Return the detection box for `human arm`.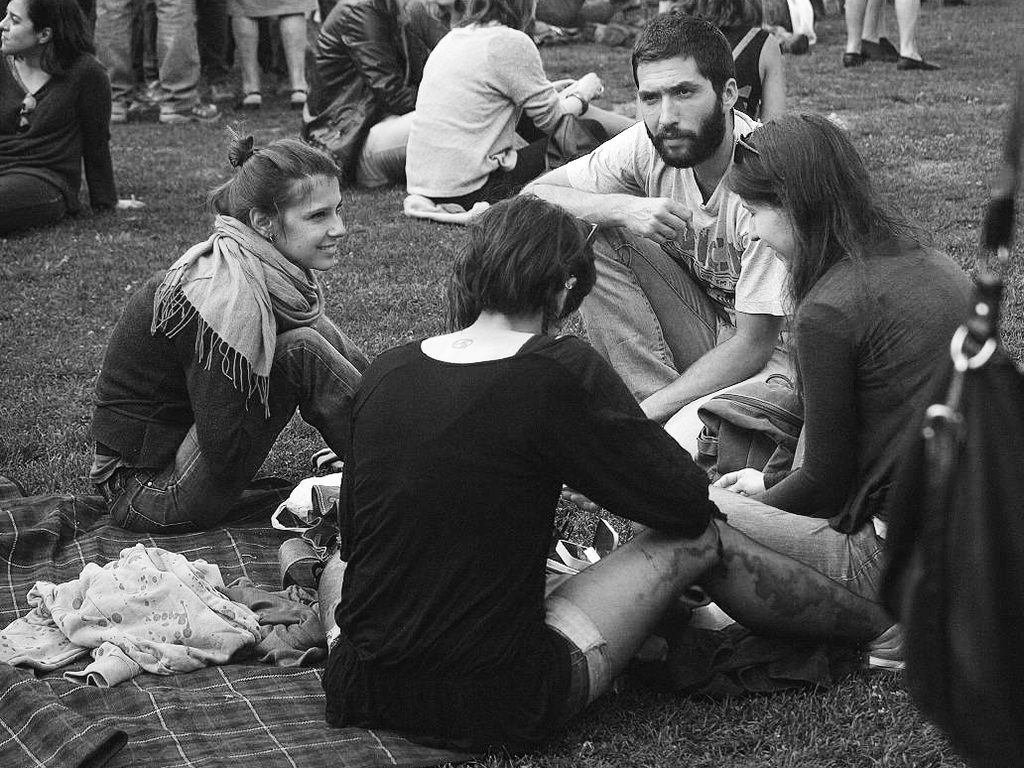
detection(543, 336, 709, 542).
